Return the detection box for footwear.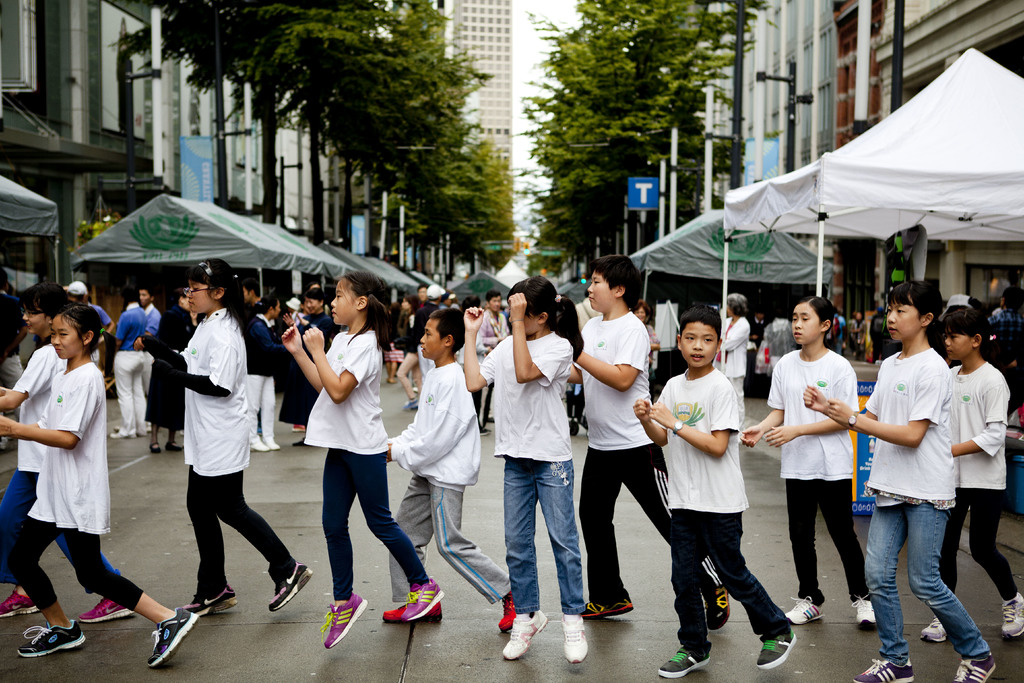
bbox(712, 588, 737, 632).
